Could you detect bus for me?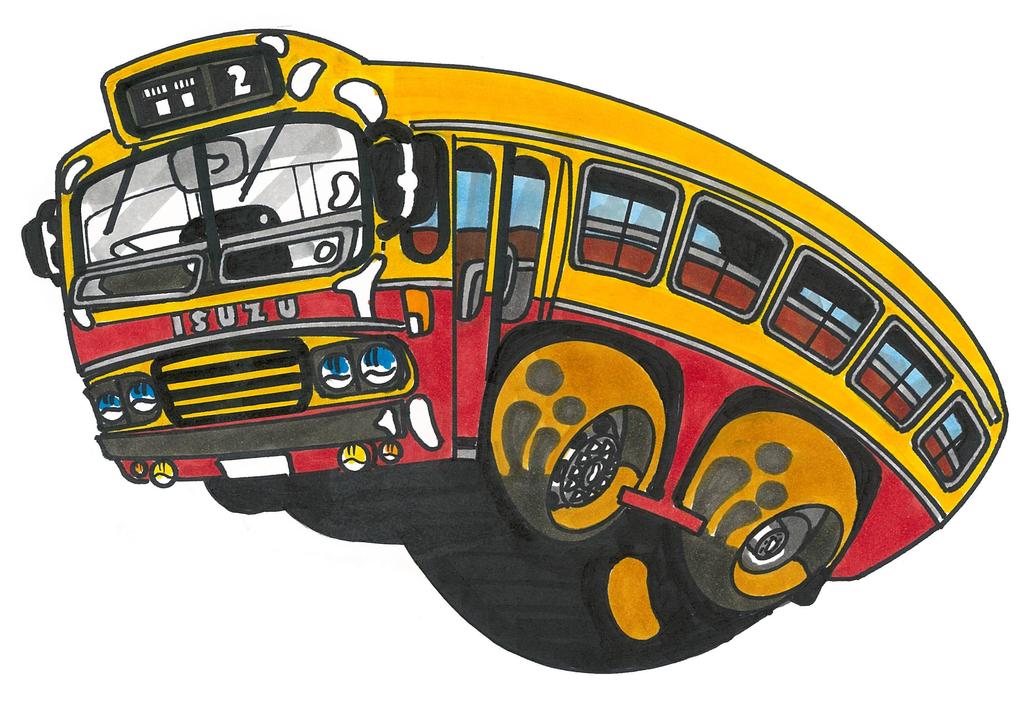
Detection result: locate(22, 32, 1008, 674).
